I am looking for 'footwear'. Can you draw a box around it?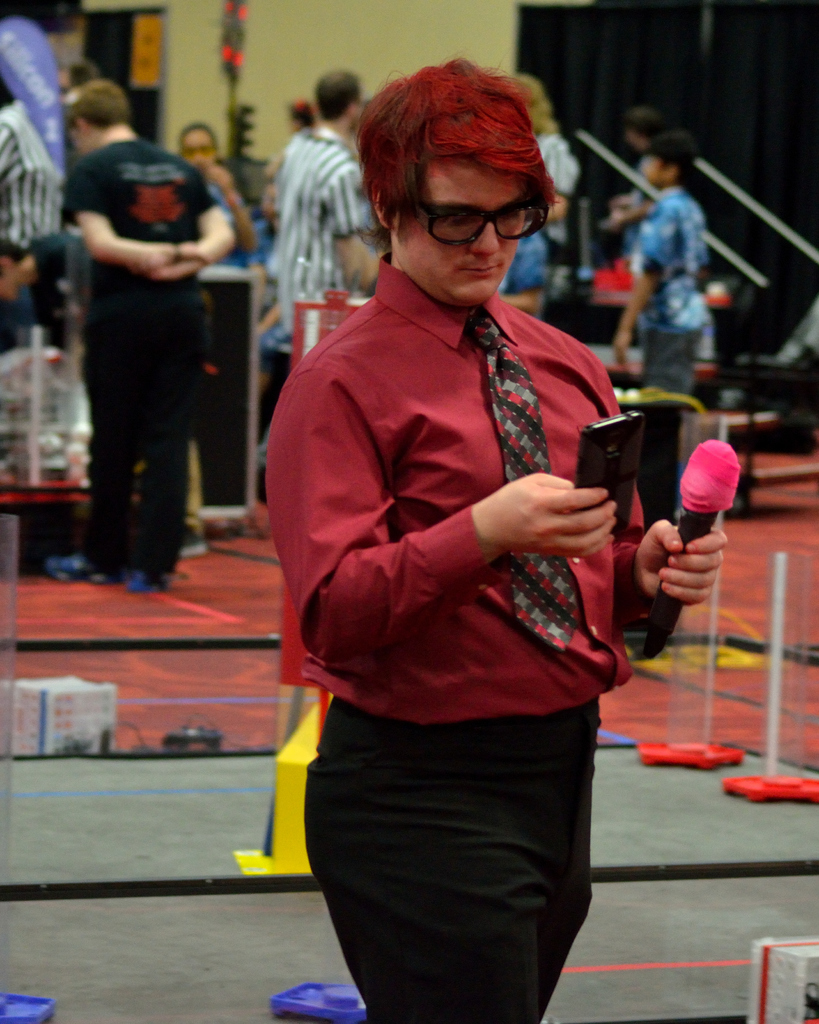
Sure, the bounding box is Rect(45, 555, 118, 585).
